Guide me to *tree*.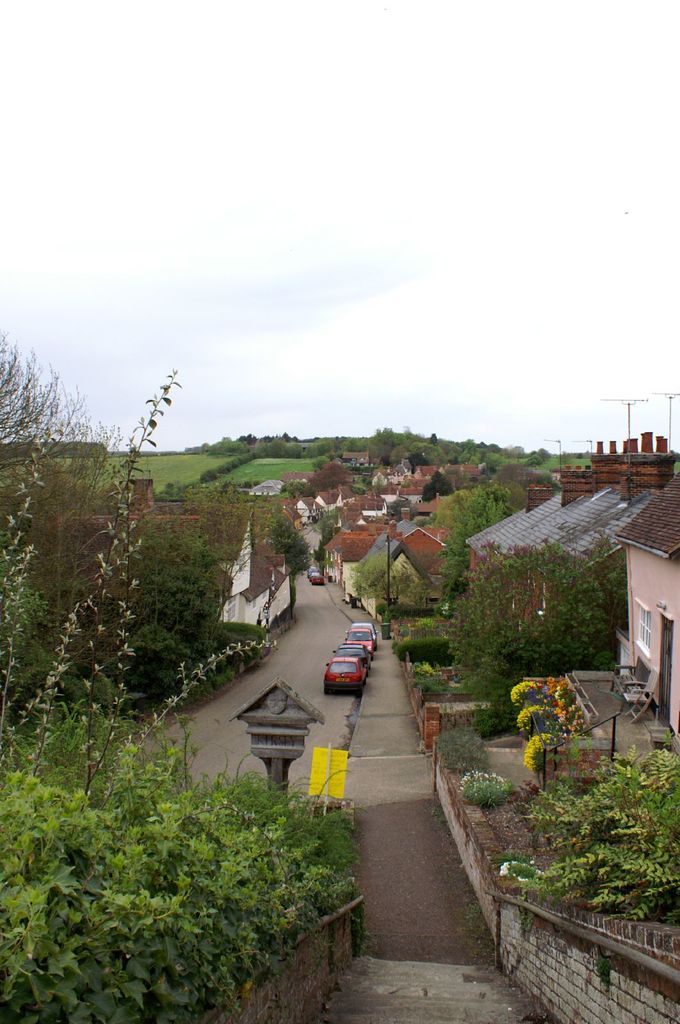
Guidance: bbox=[446, 536, 628, 695].
